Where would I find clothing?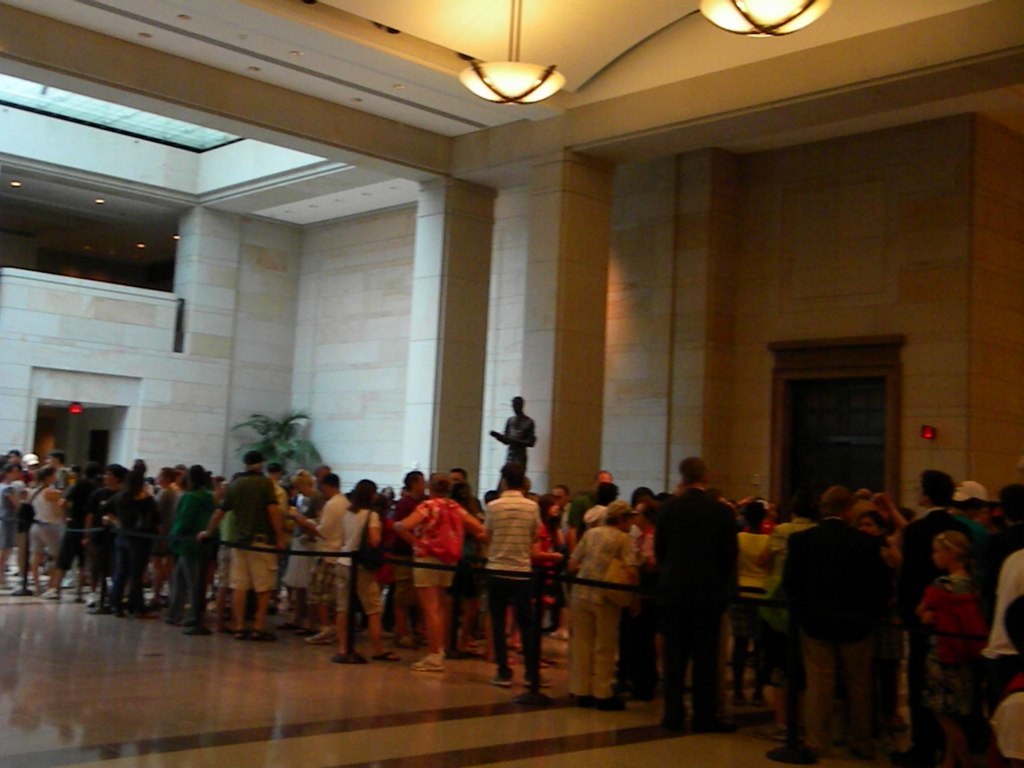
At {"left": 637, "top": 490, "right": 736, "bottom": 729}.
